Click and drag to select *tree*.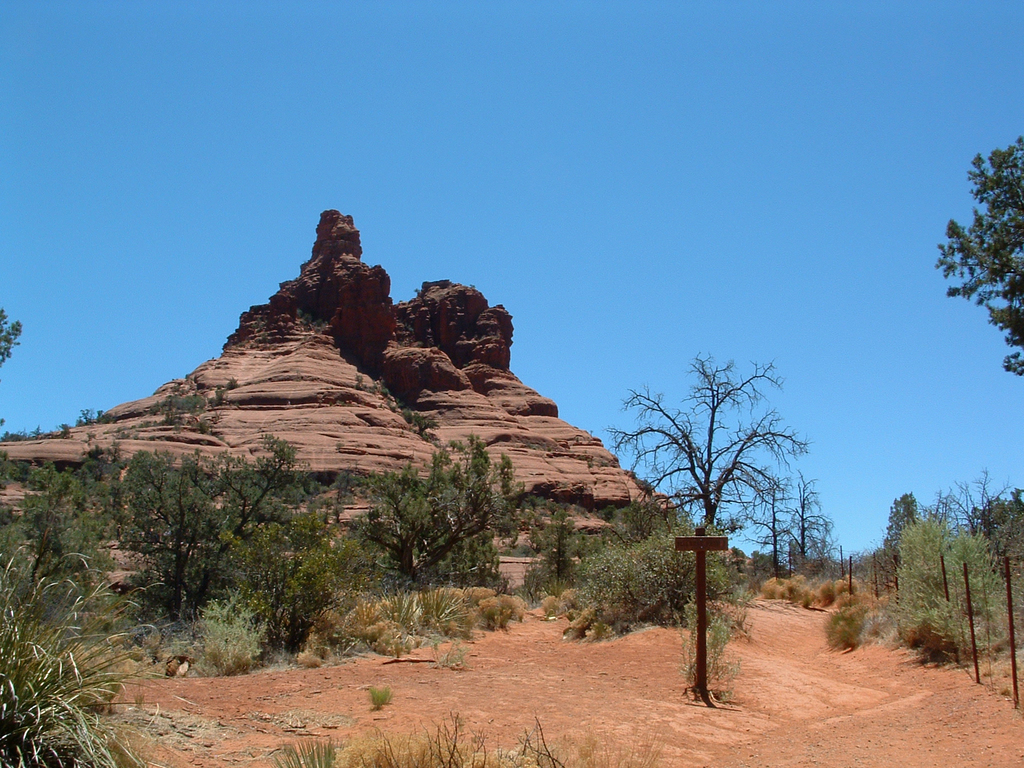
Selection: <box>599,346,803,713</box>.
